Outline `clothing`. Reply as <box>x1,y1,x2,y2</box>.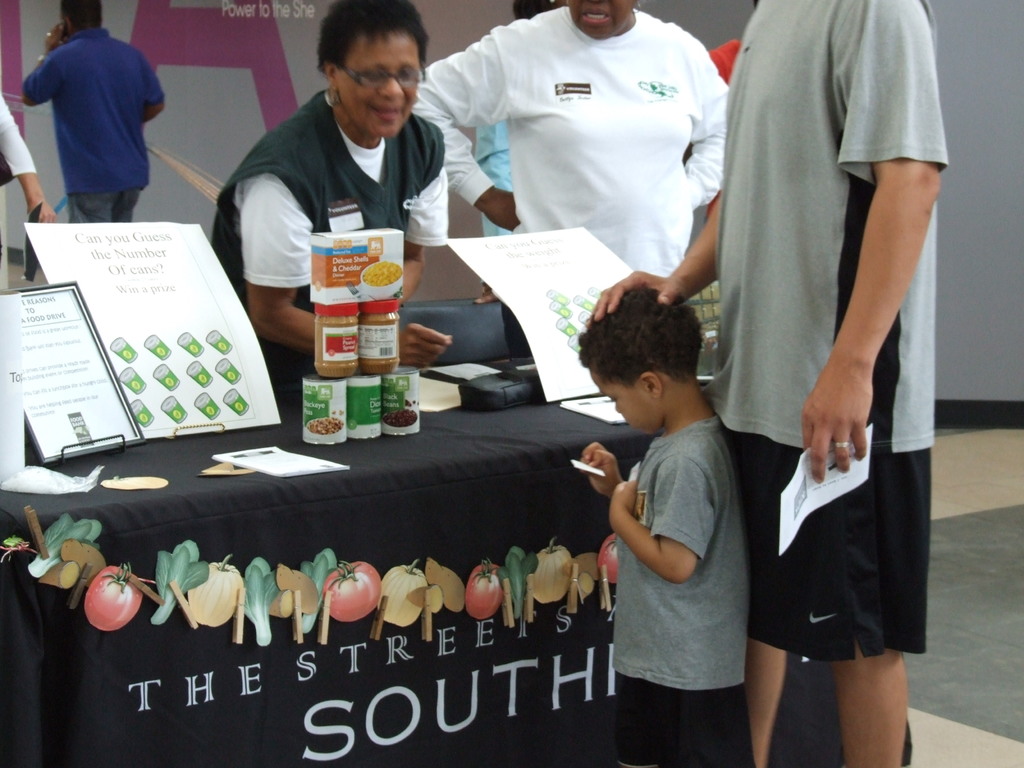
<box>65,184,135,224</box>.
